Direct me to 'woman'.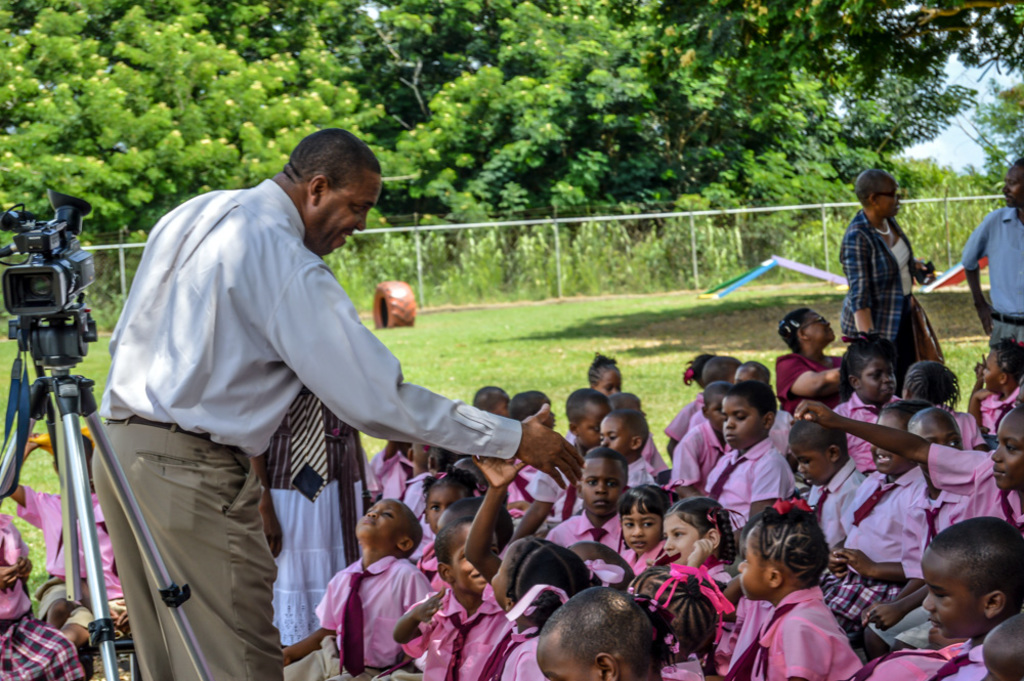
Direction: <bbox>842, 166, 934, 390</bbox>.
